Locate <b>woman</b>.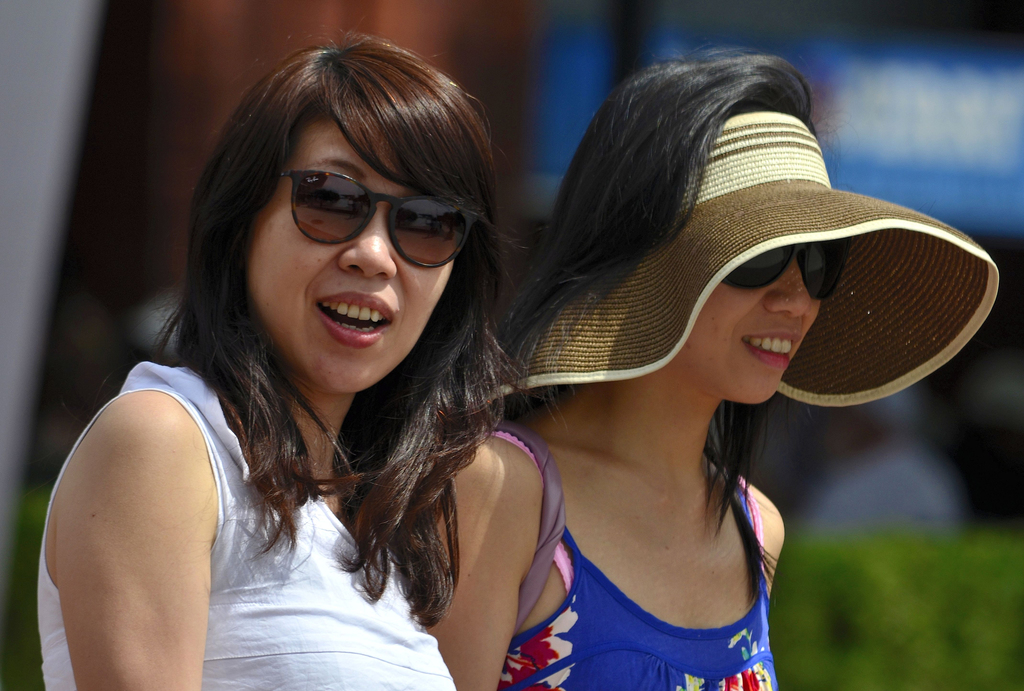
Bounding box: box(44, 36, 538, 689).
